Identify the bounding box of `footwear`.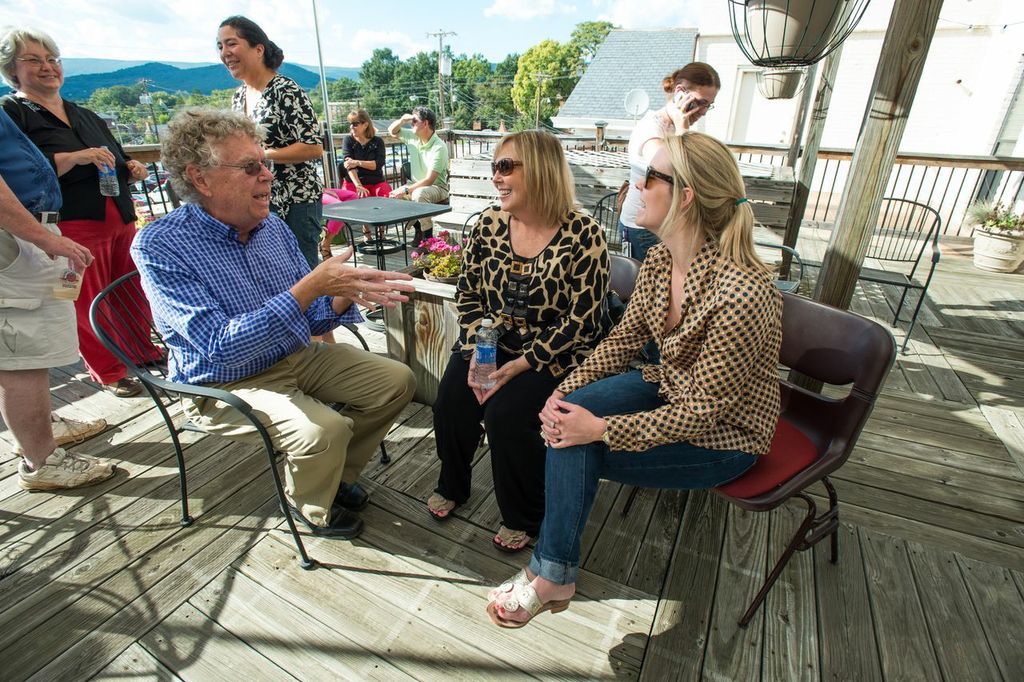
left=489, top=566, right=535, bottom=592.
